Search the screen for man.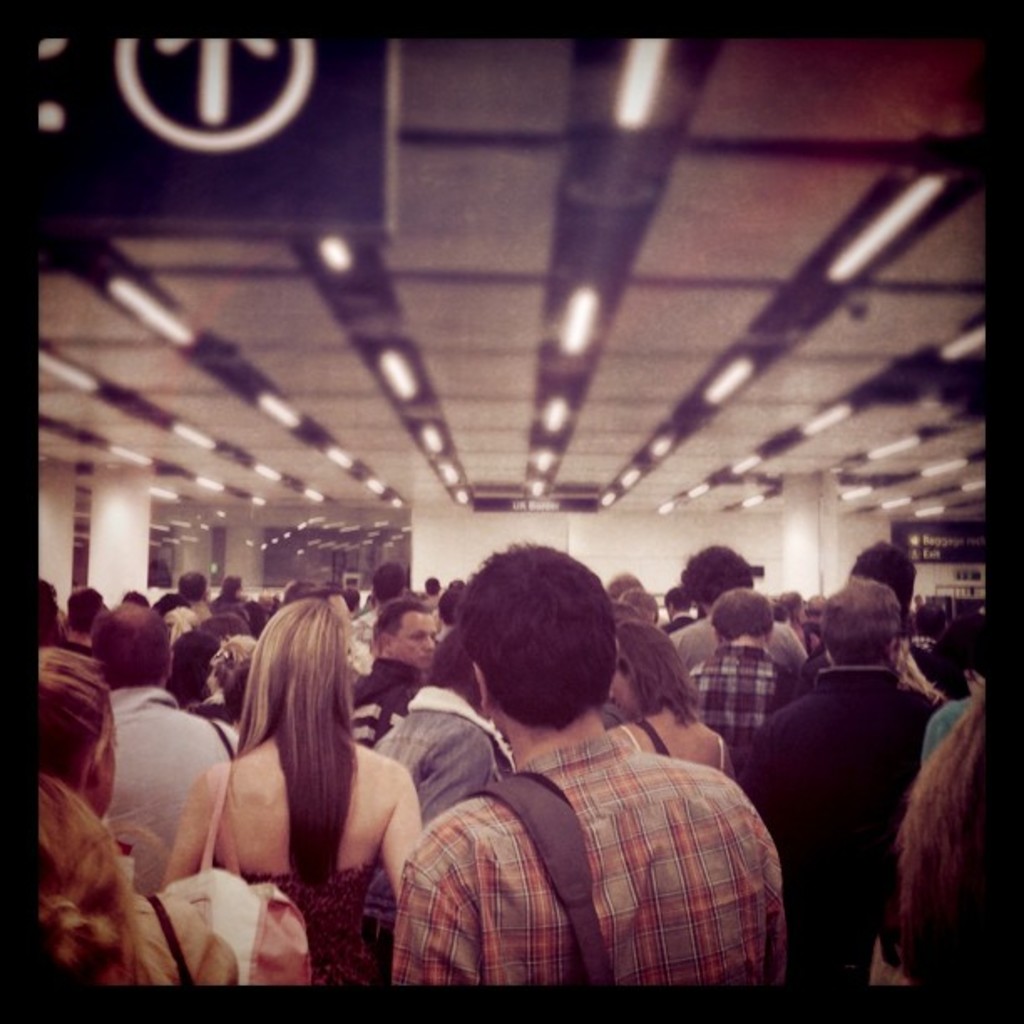
Found at box(664, 539, 806, 683).
